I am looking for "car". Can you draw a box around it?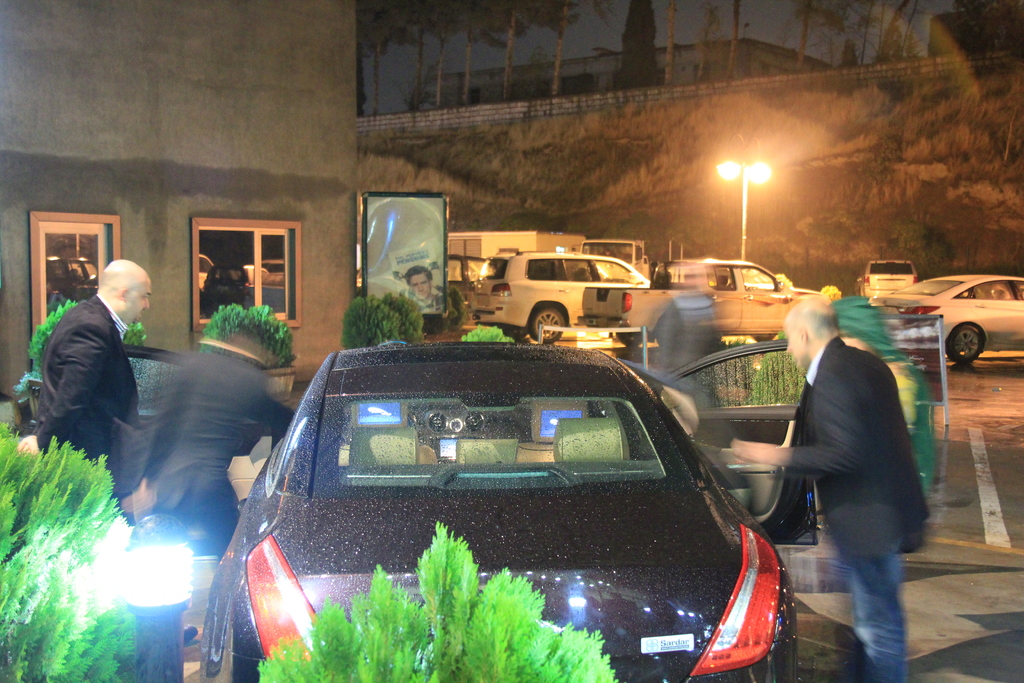
Sure, the bounding box is left=124, top=343, right=807, bottom=682.
